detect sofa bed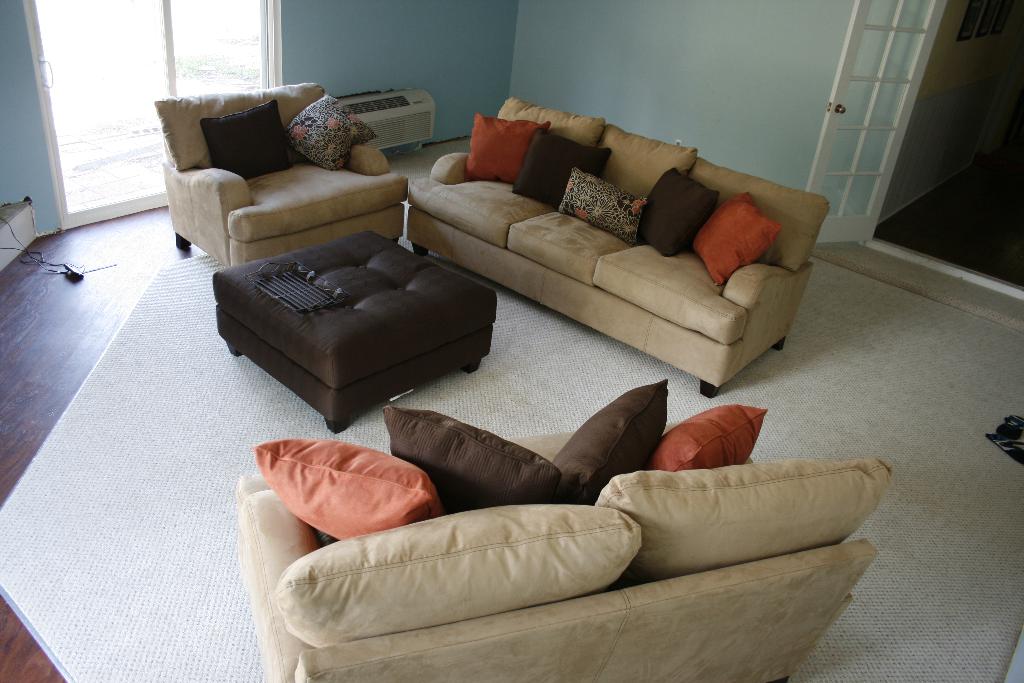
[x1=159, y1=75, x2=413, y2=267]
